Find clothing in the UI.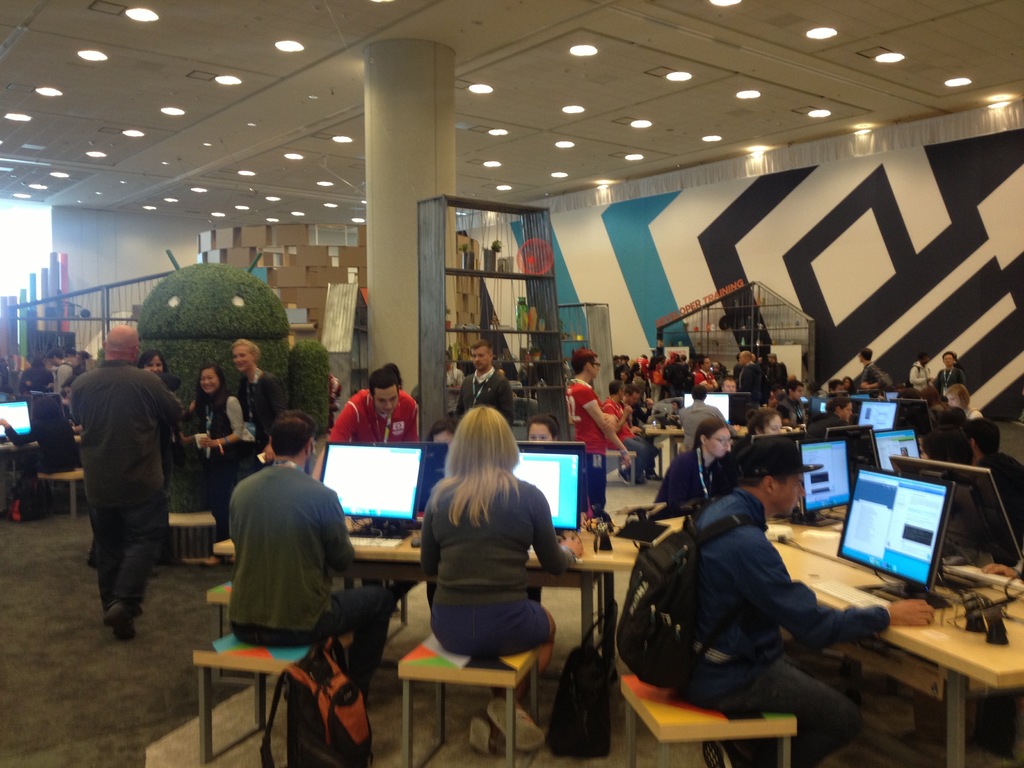
UI element at [228, 462, 353, 628].
